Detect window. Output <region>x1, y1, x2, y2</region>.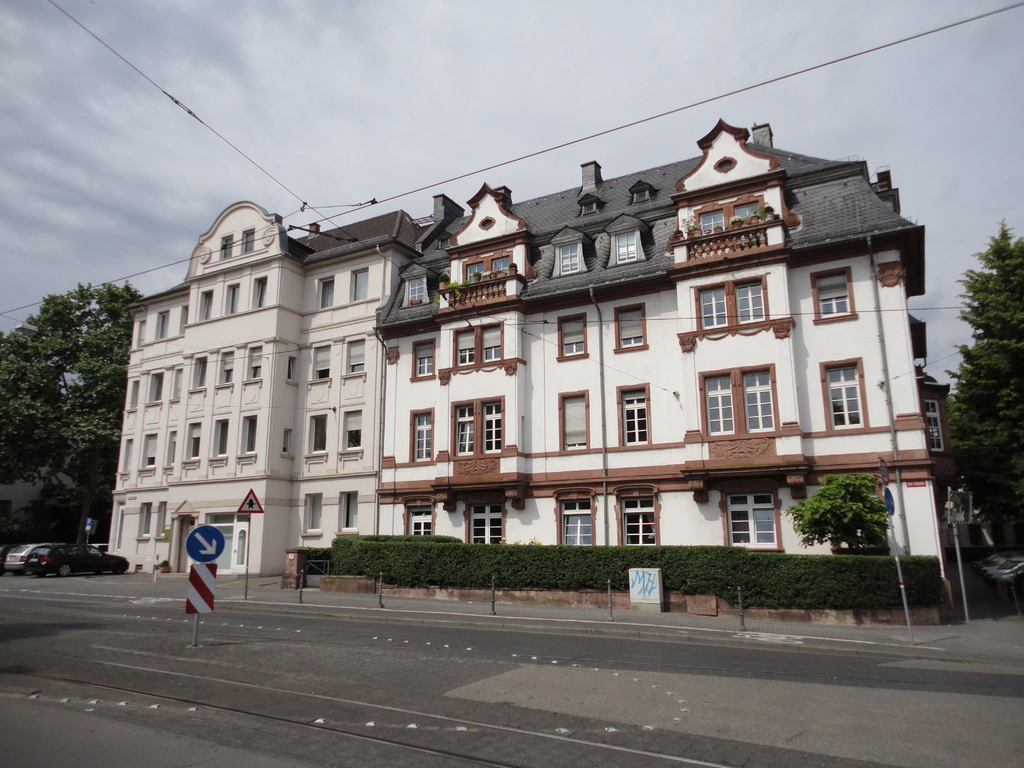
<region>279, 426, 295, 462</region>.
